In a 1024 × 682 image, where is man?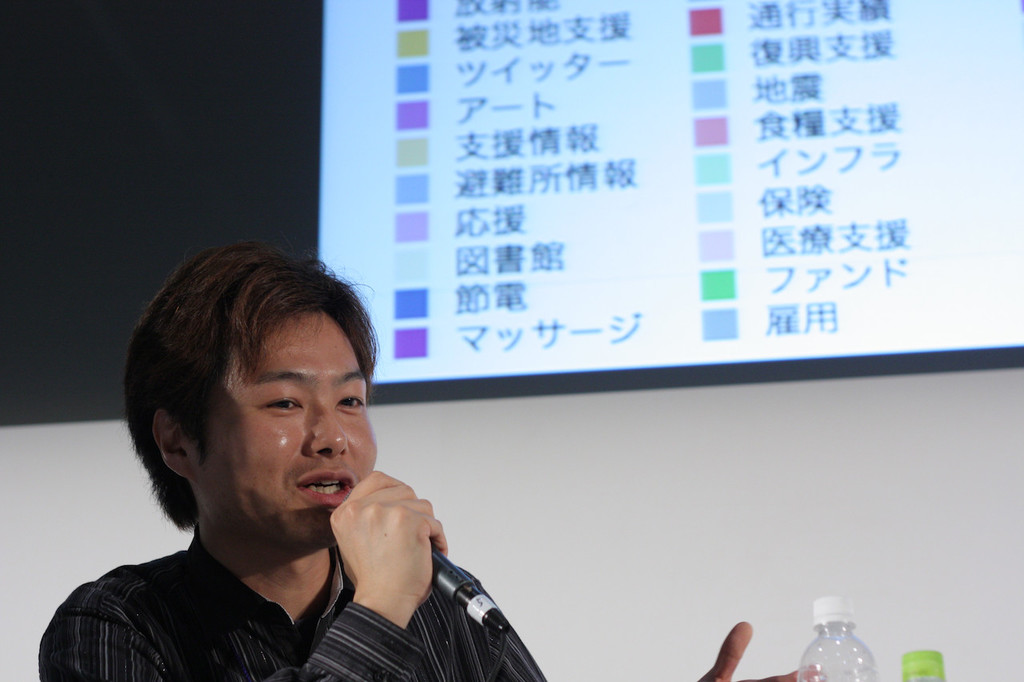
(left=34, top=242, right=579, bottom=672).
